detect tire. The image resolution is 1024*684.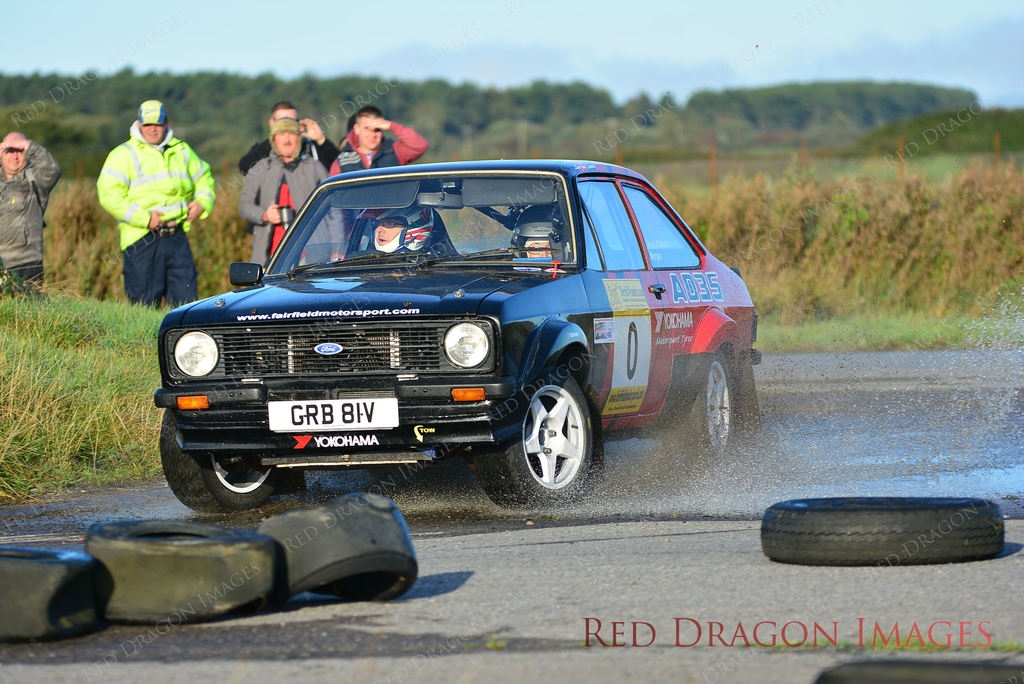
crop(79, 515, 287, 620).
